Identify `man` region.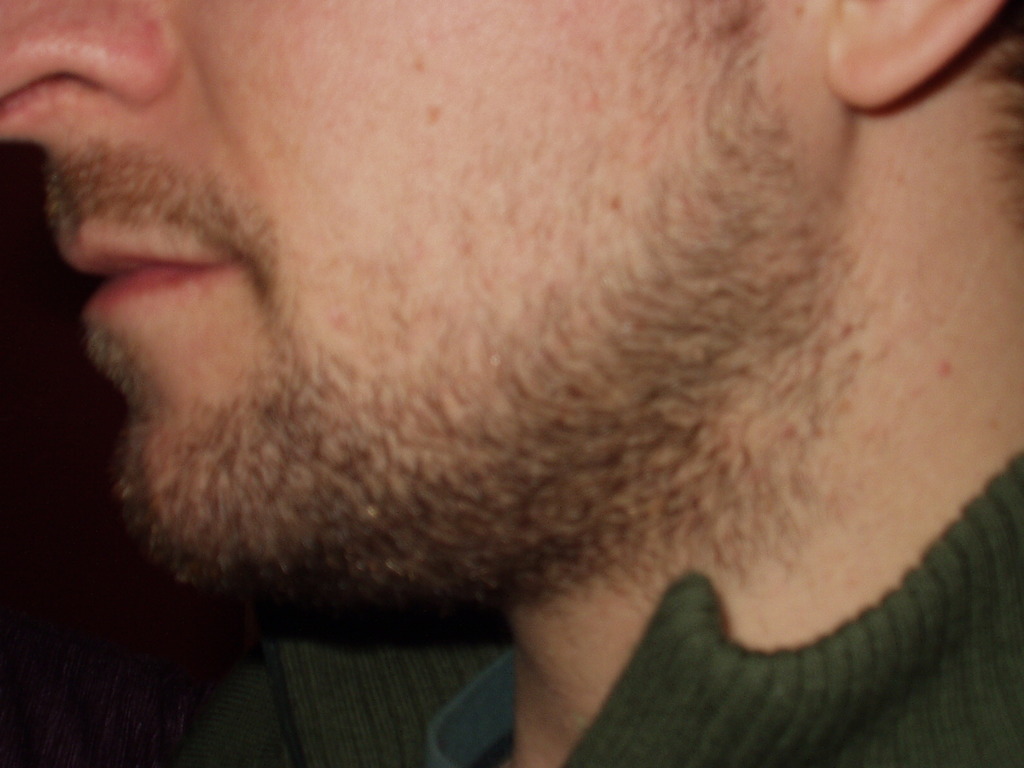
Region: left=0, top=0, right=1023, bottom=767.
